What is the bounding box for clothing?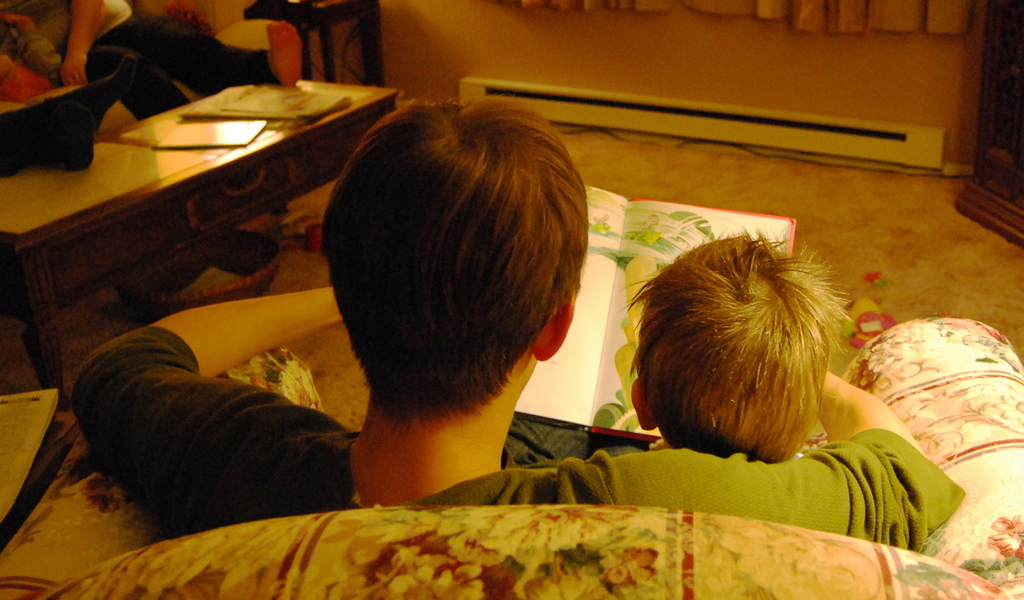
pyautogui.locateOnScreen(67, 323, 966, 552).
